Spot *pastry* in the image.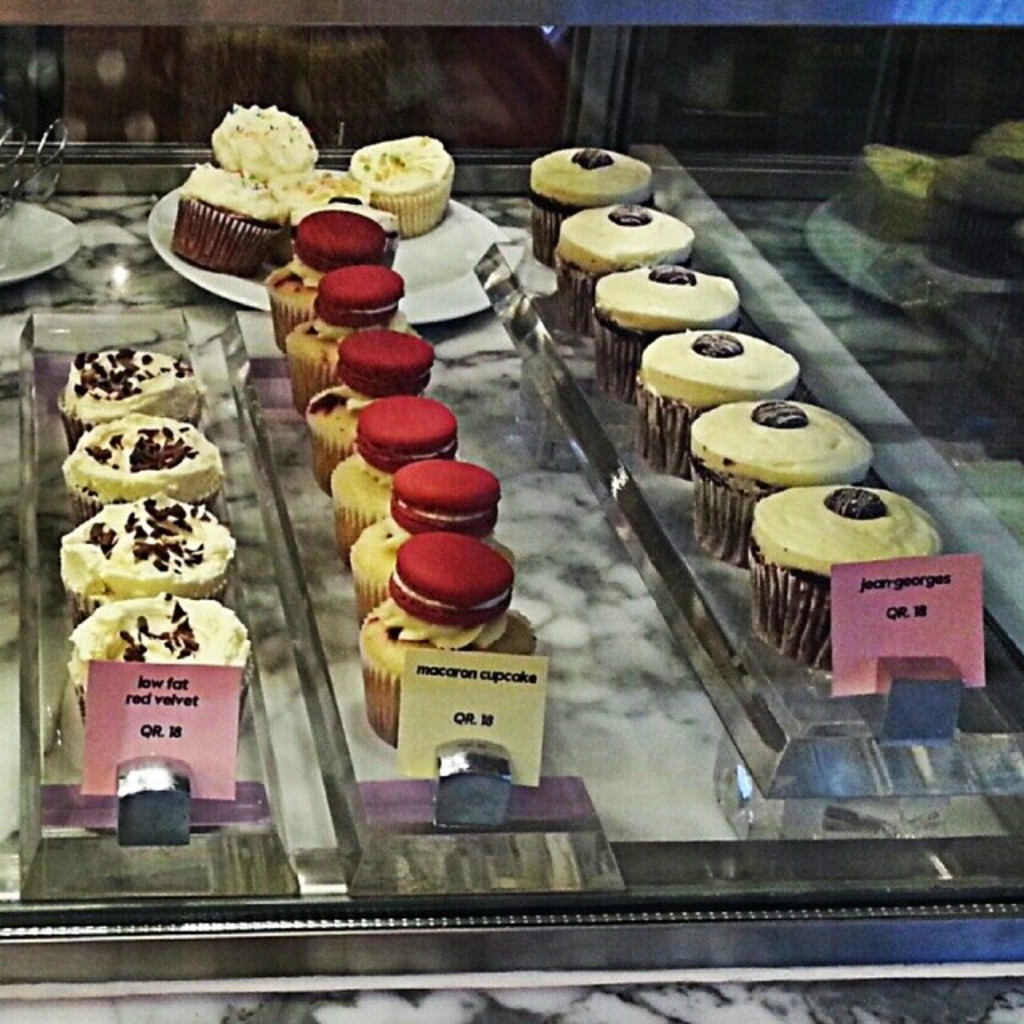
*pastry* found at x1=360, y1=522, x2=542, y2=731.
